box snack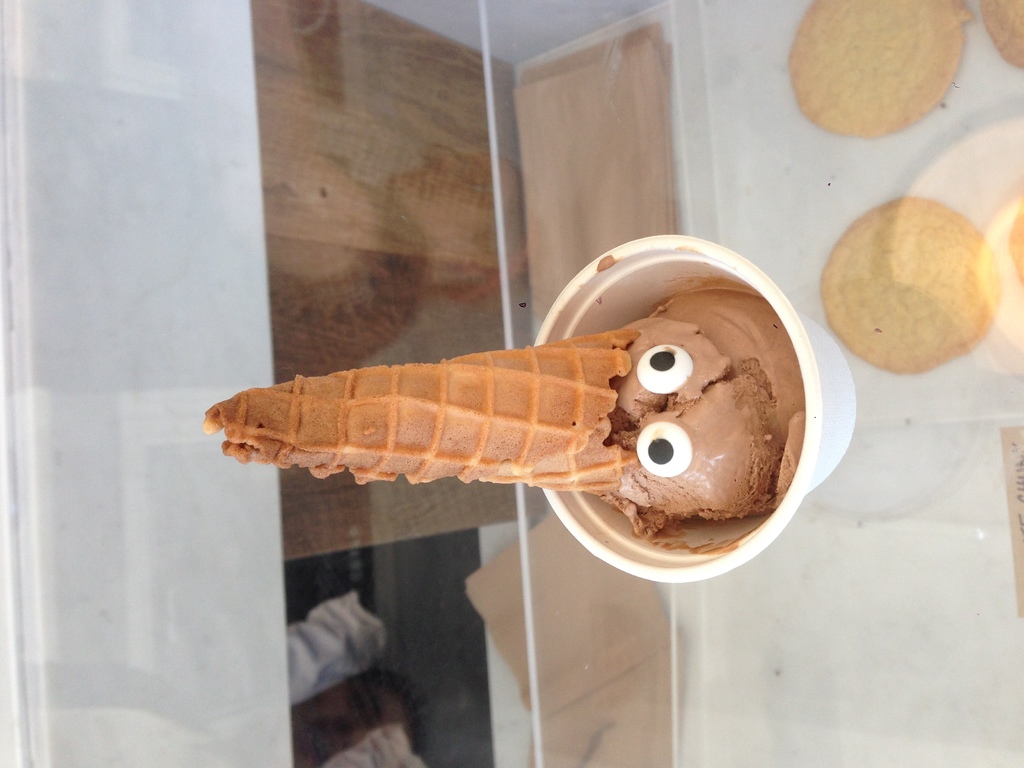
locate(789, 0, 969, 140)
